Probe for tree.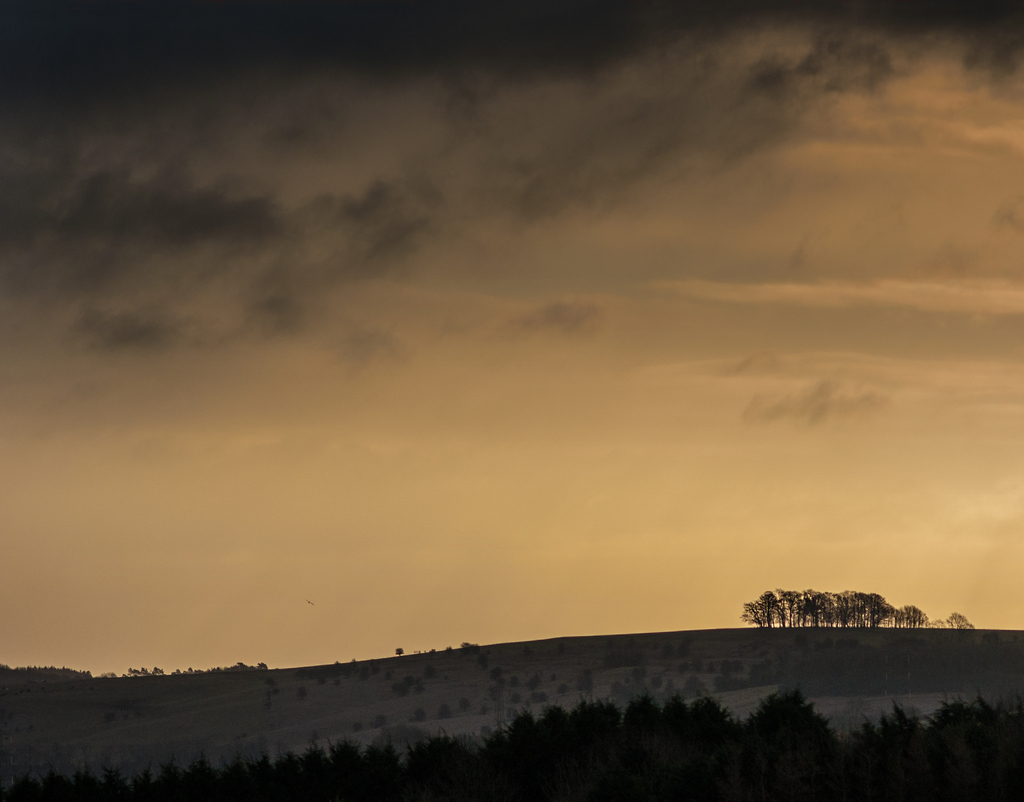
Probe result: rect(828, 585, 854, 626).
